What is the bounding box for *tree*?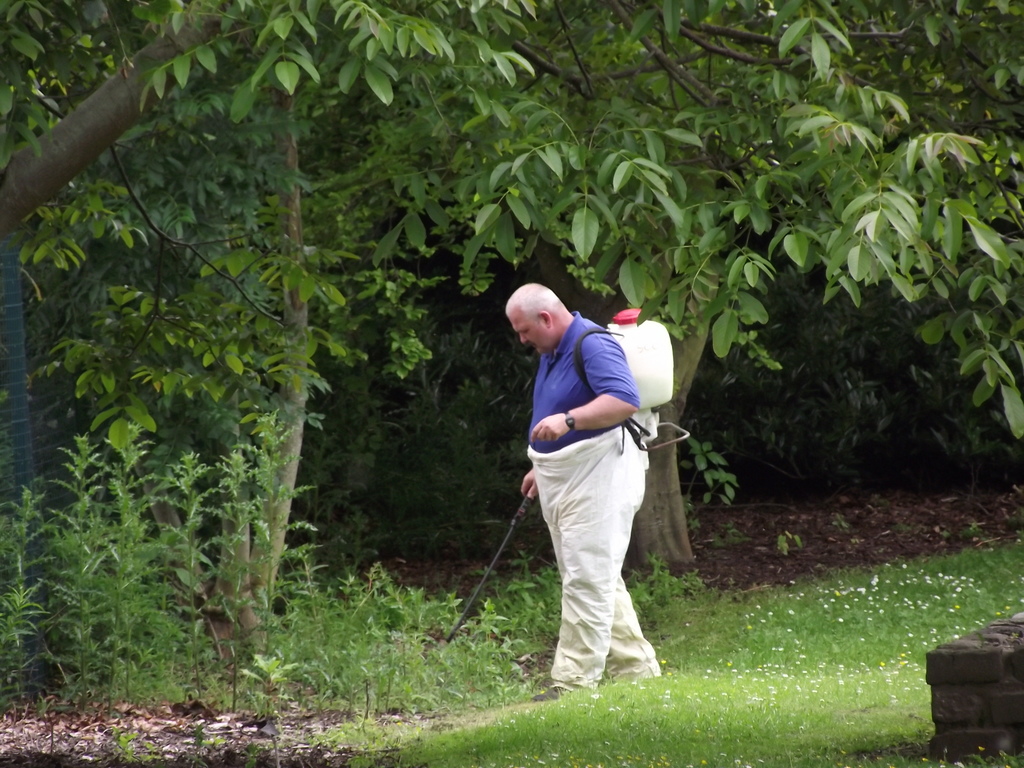
crop(134, 0, 1023, 555).
